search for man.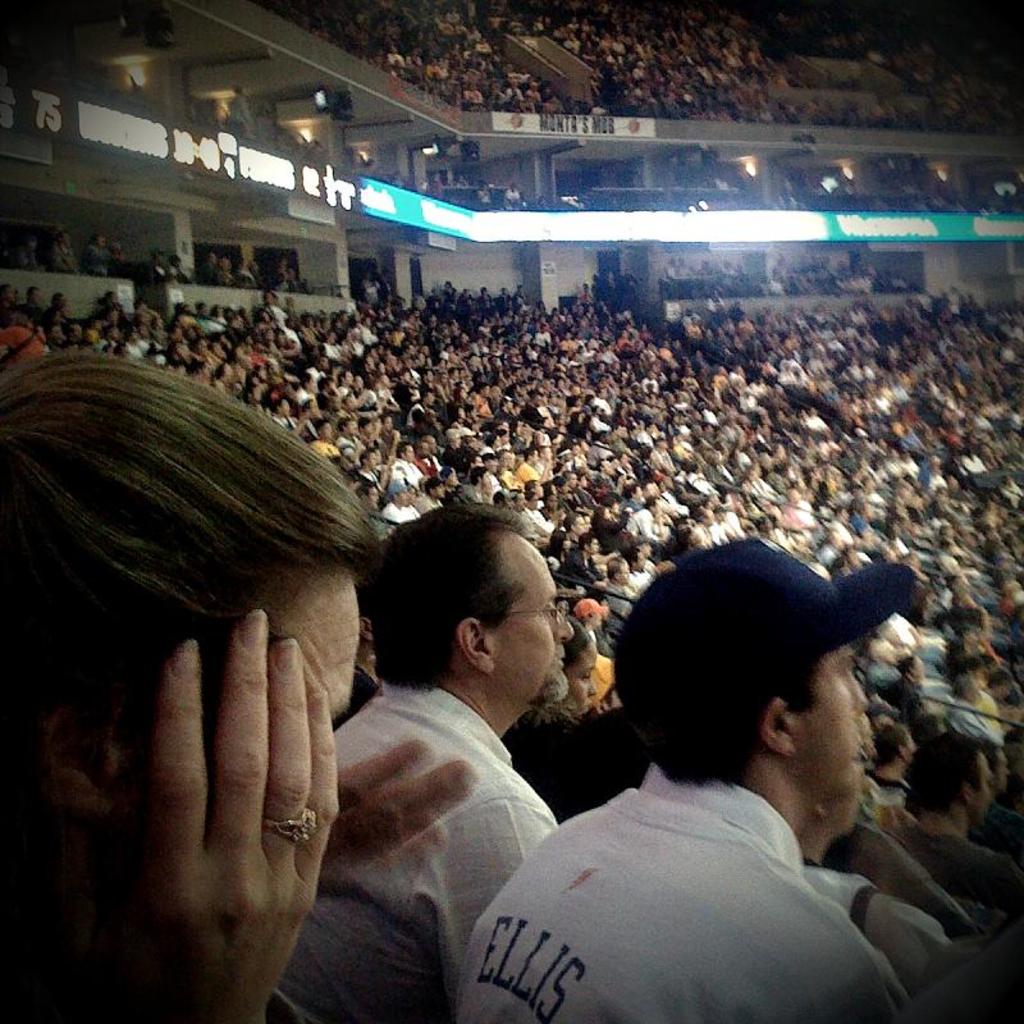
Found at box(454, 543, 1023, 1023).
